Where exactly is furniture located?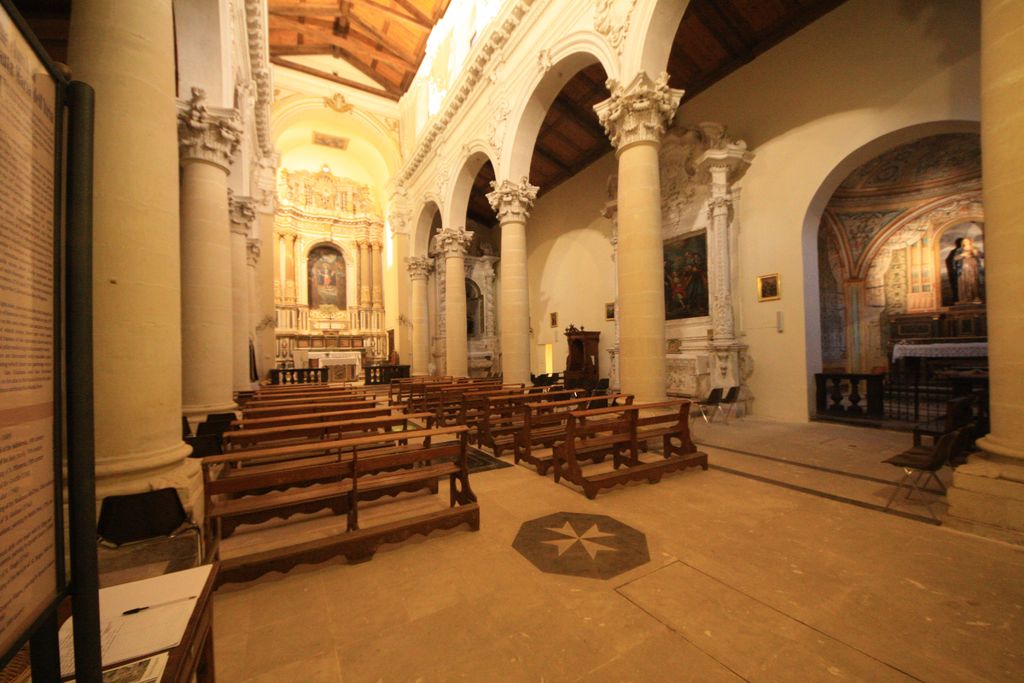
Its bounding box is Rect(98, 487, 207, 566).
